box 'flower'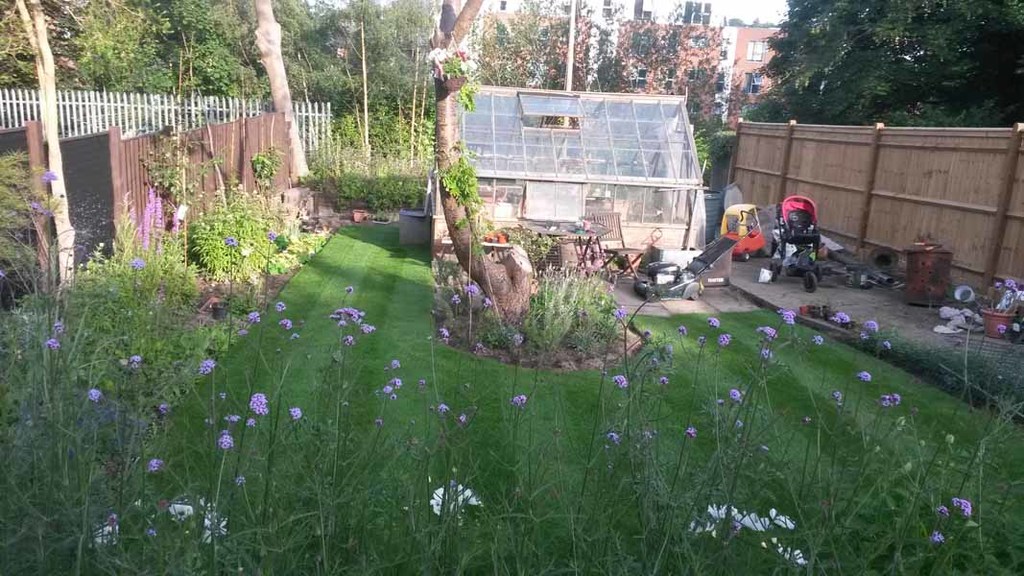
bbox=(130, 357, 143, 371)
